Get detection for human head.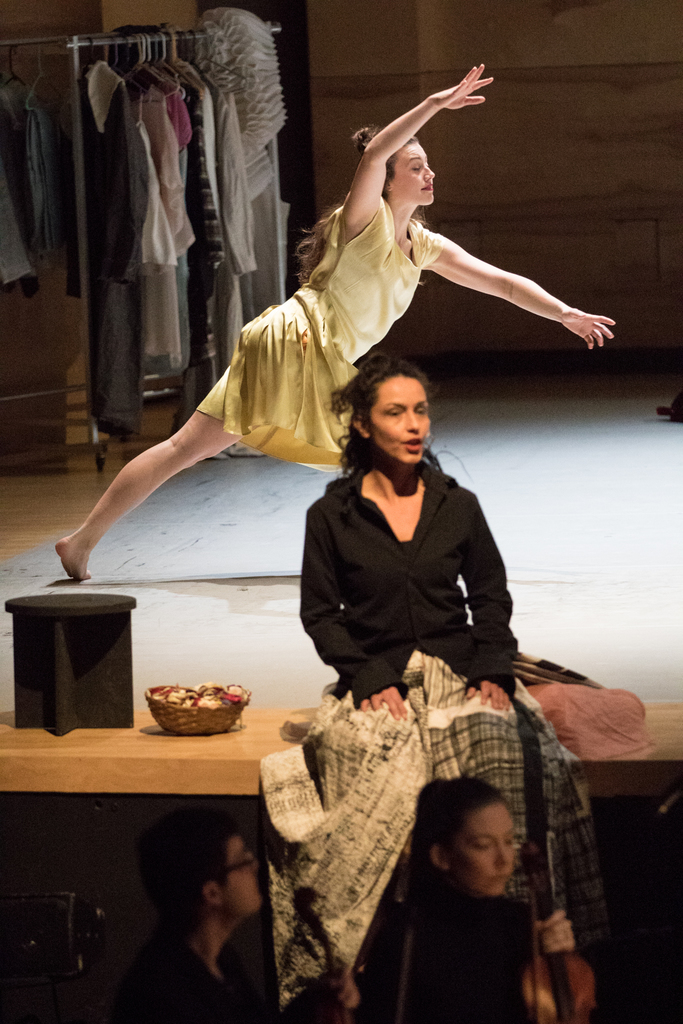
Detection: crop(349, 124, 434, 206).
